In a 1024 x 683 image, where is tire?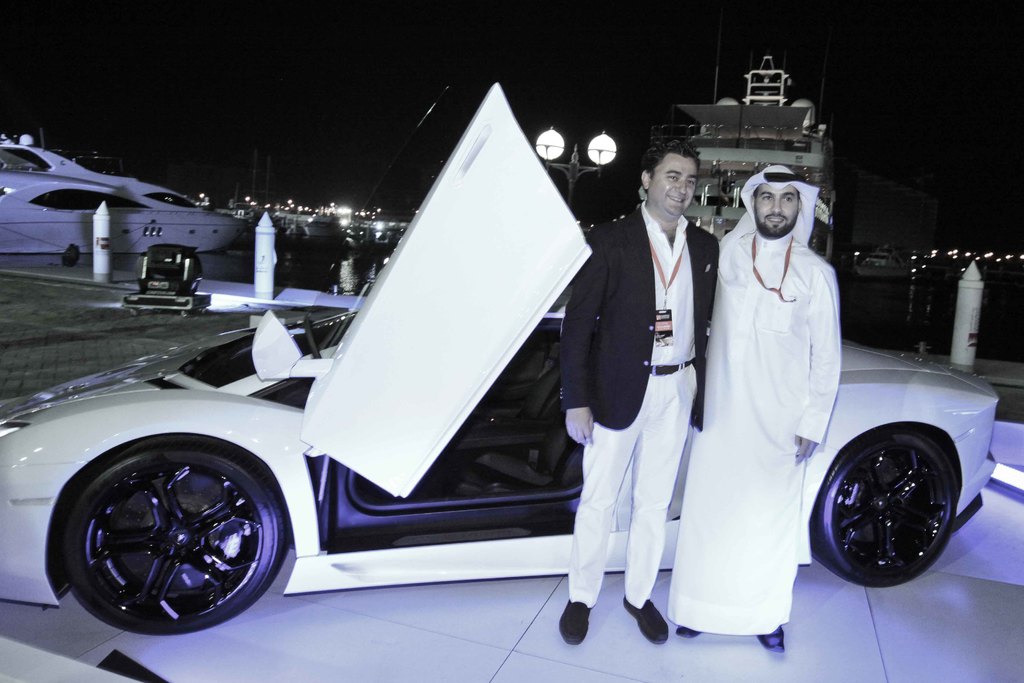
left=50, top=408, right=291, bottom=643.
